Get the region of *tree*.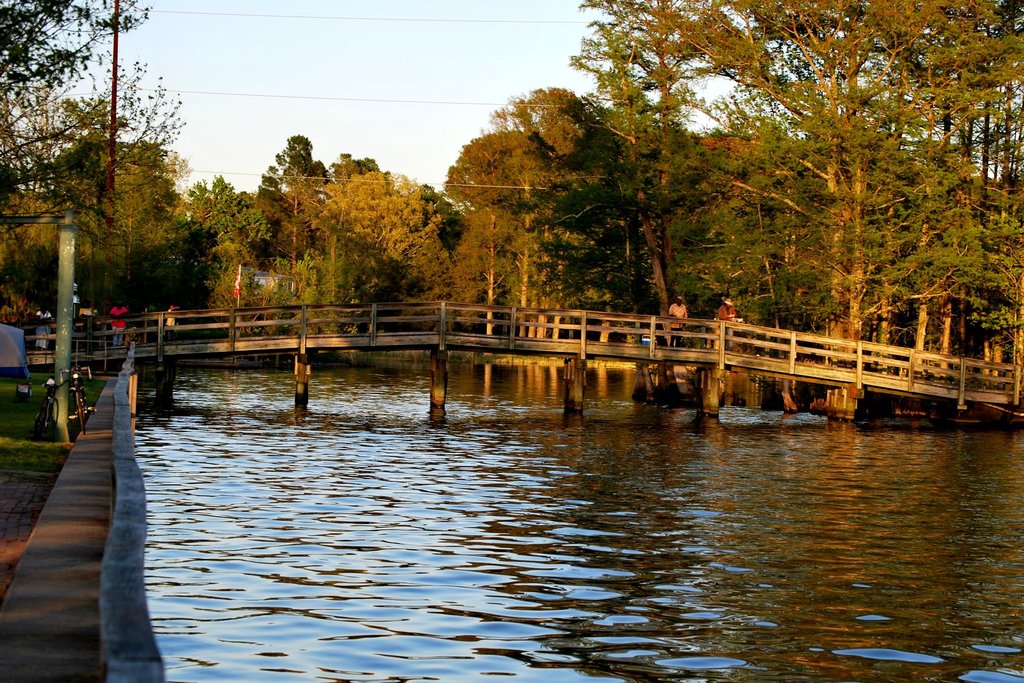
rect(0, 0, 178, 258).
